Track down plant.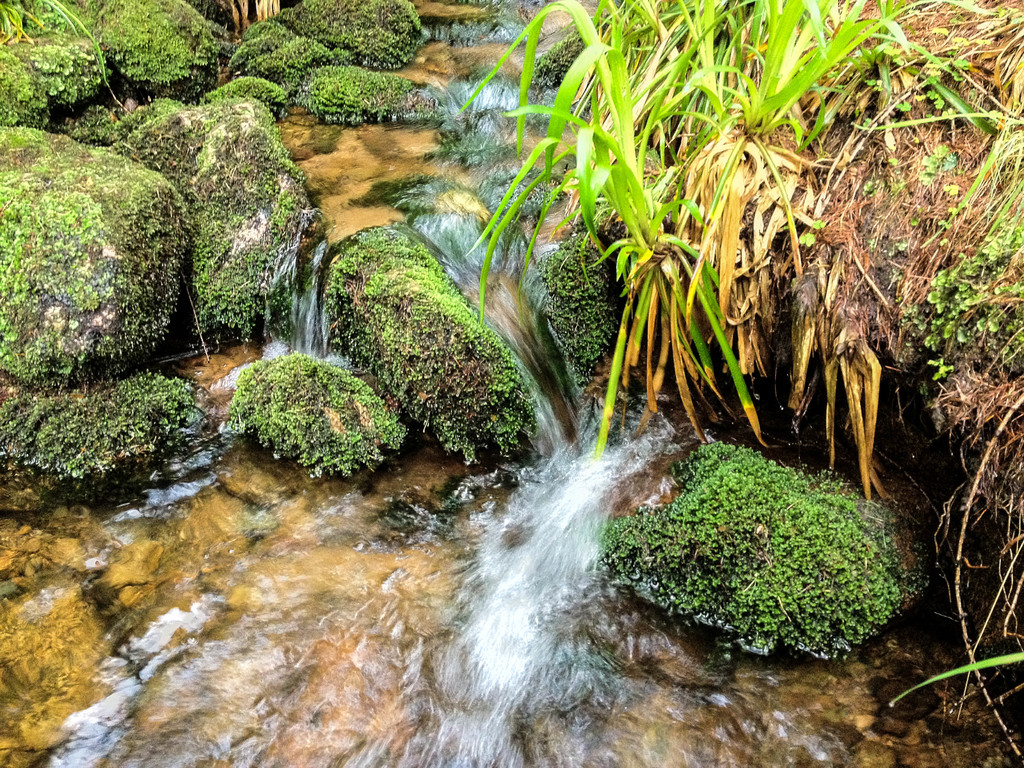
Tracked to crop(418, 0, 1023, 460).
